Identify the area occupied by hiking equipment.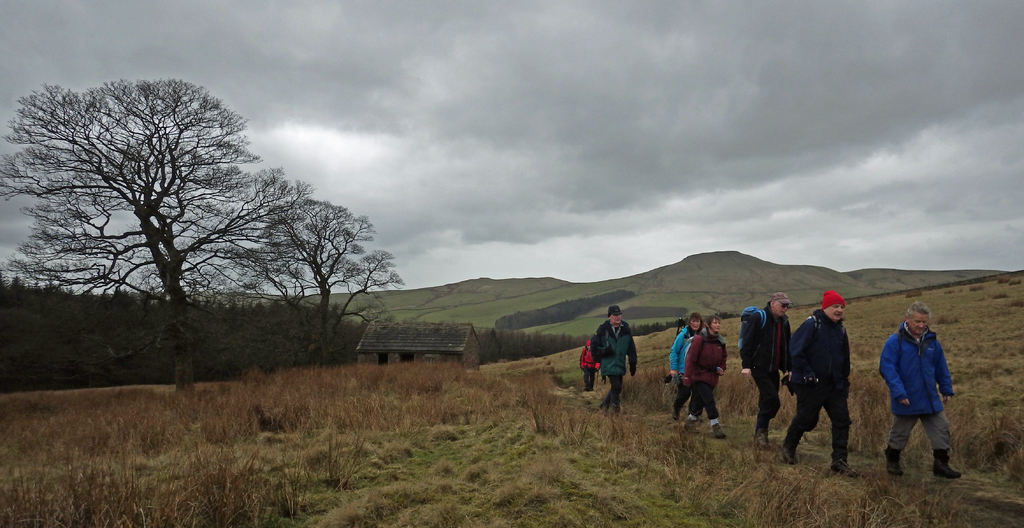
Area: x1=671, y1=319, x2=687, y2=338.
